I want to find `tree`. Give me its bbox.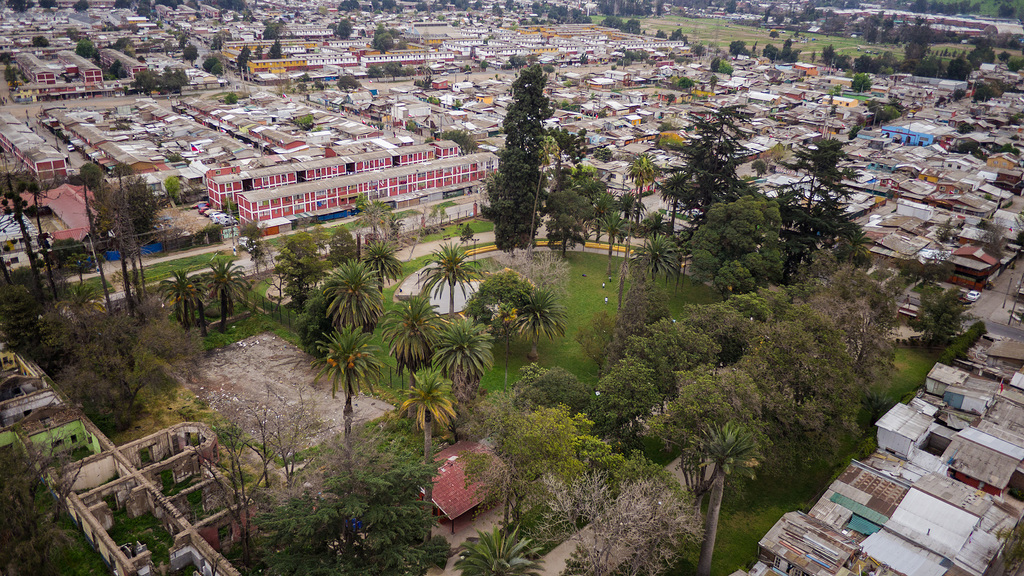
[x1=3, y1=60, x2=31, y2=89].
